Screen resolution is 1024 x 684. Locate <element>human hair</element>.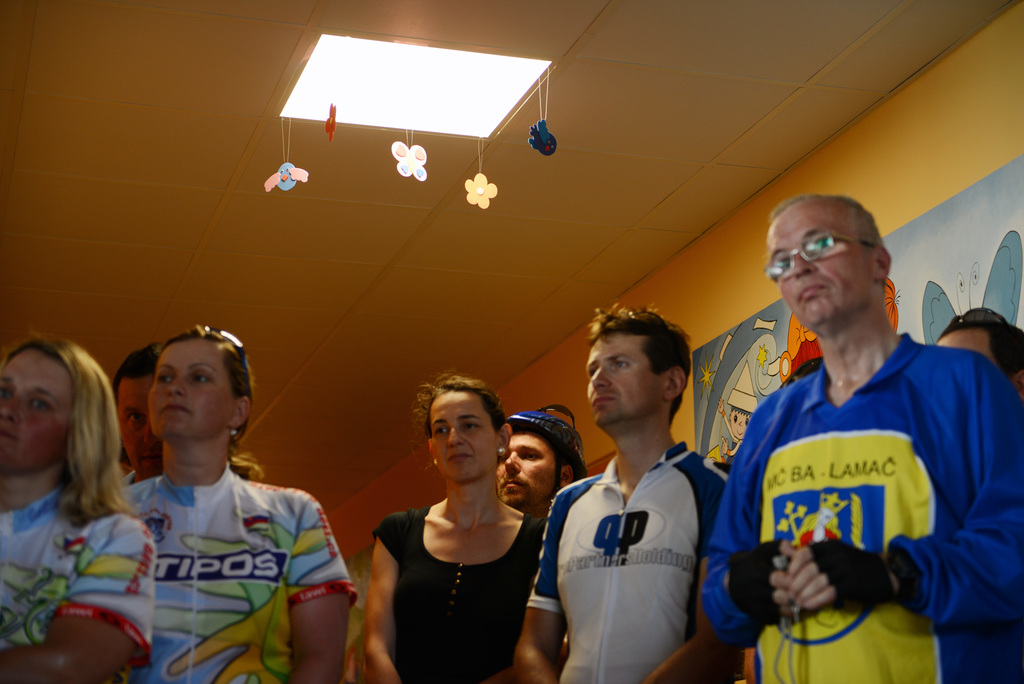
x1=408 y1=372 x2=505 y2=431.
